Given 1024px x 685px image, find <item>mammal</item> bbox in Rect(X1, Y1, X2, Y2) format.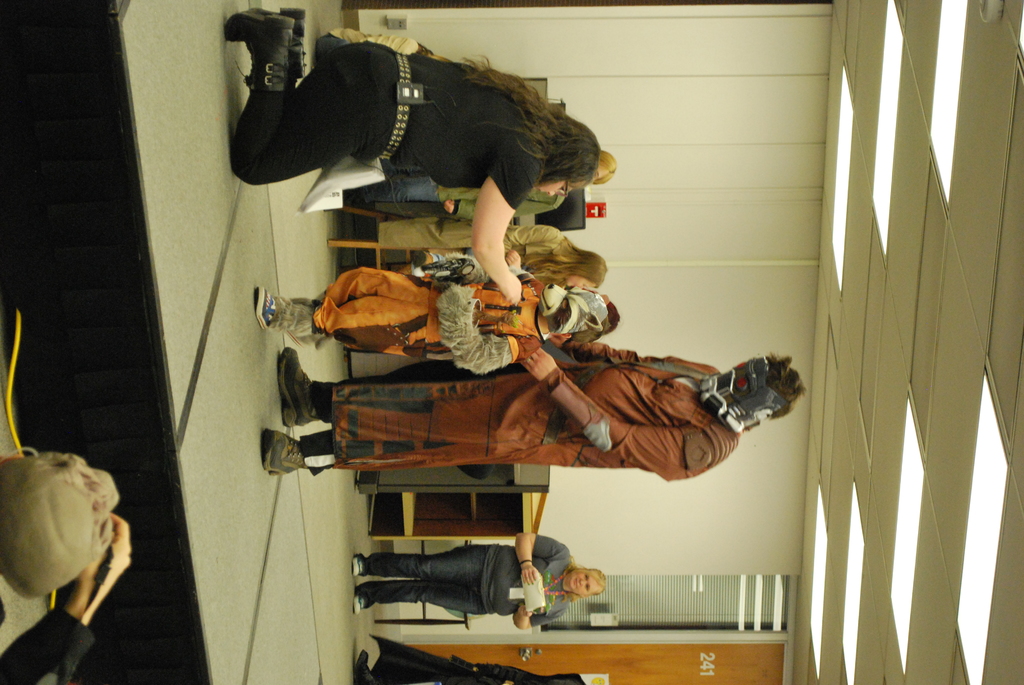
Rect(0, 449, 132, 684).
